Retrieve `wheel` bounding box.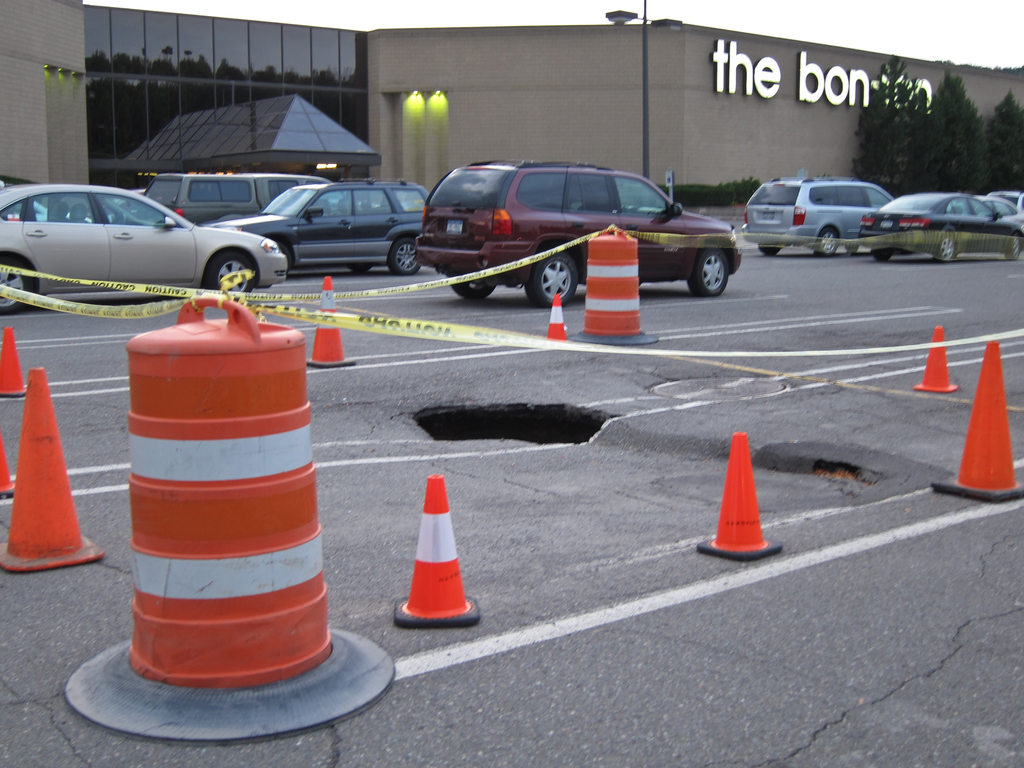
Bounding box: x1=689, y1=245, x2=732, y2=298.
